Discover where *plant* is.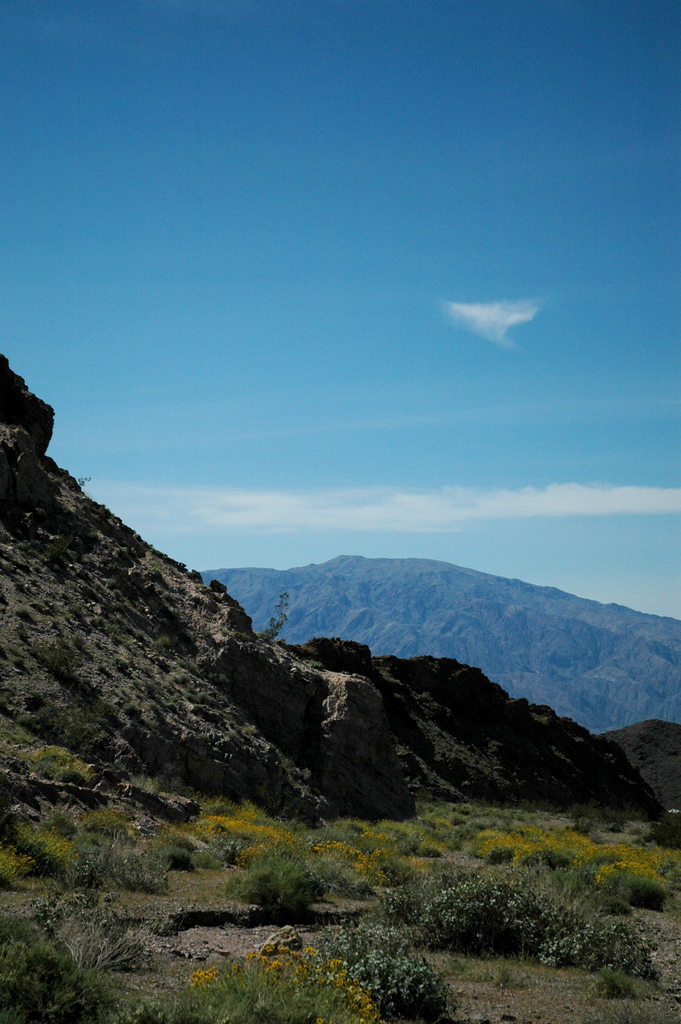
Discovered at (left=0, top=908, right=101, bottom=1023).
